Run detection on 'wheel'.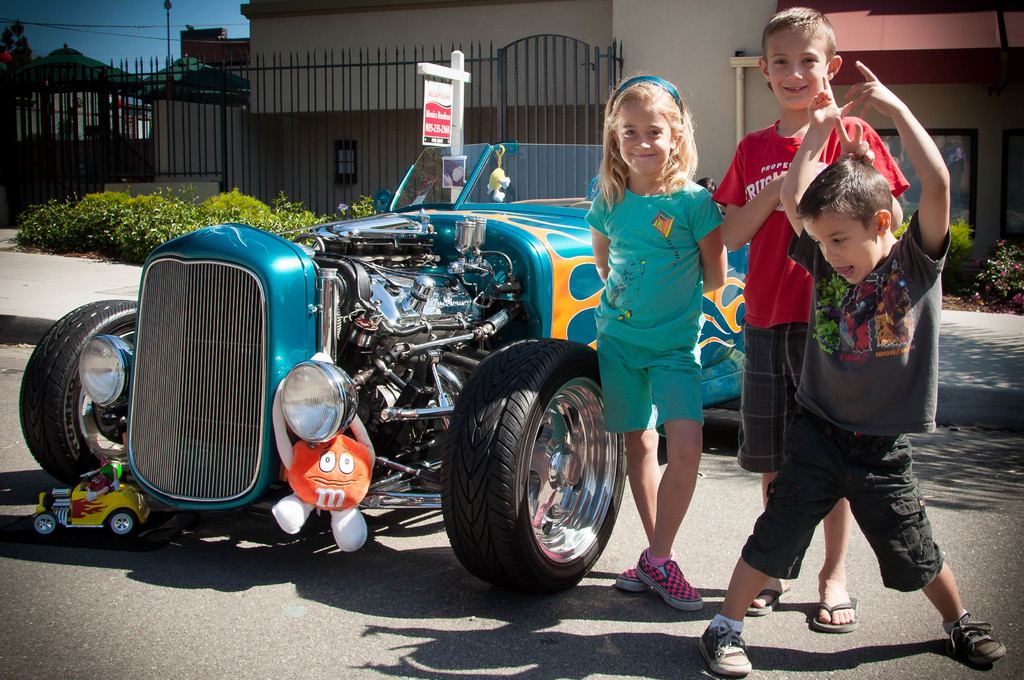
Result: box=[110, 517, 136, 535].
